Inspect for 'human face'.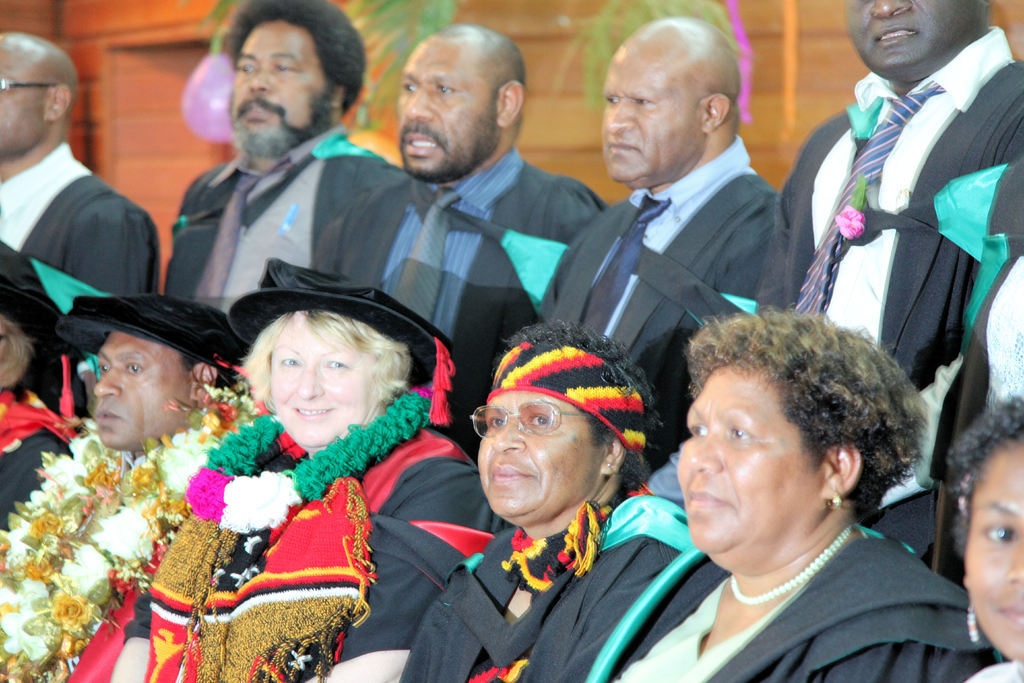
Inspection: l=268, t=309, r=366, b=445.
